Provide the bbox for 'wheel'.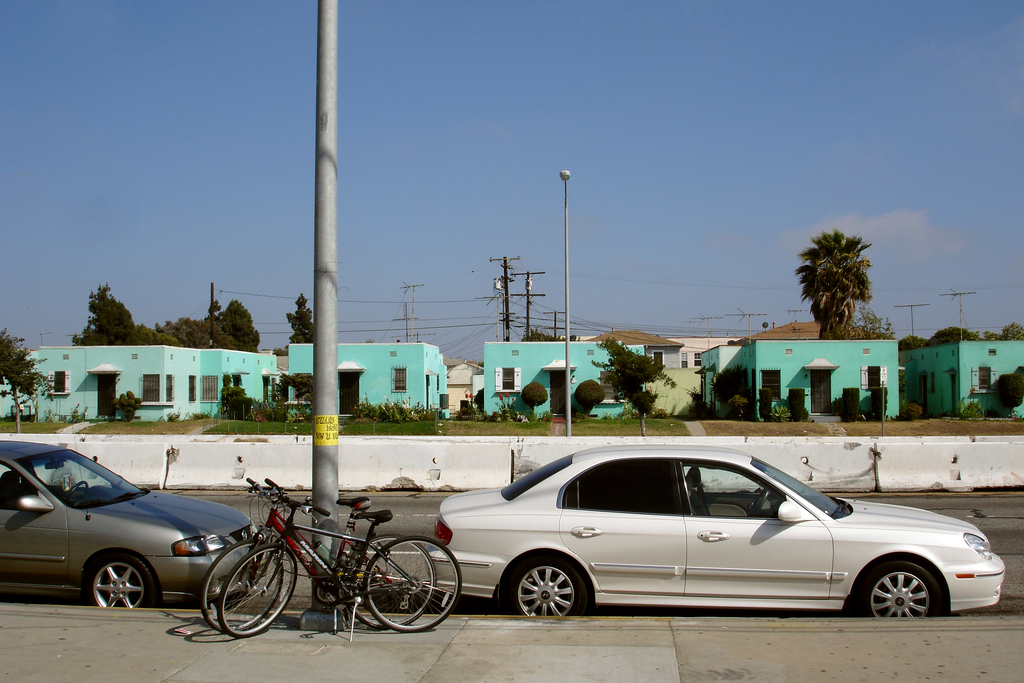
[365,536,462,631].
